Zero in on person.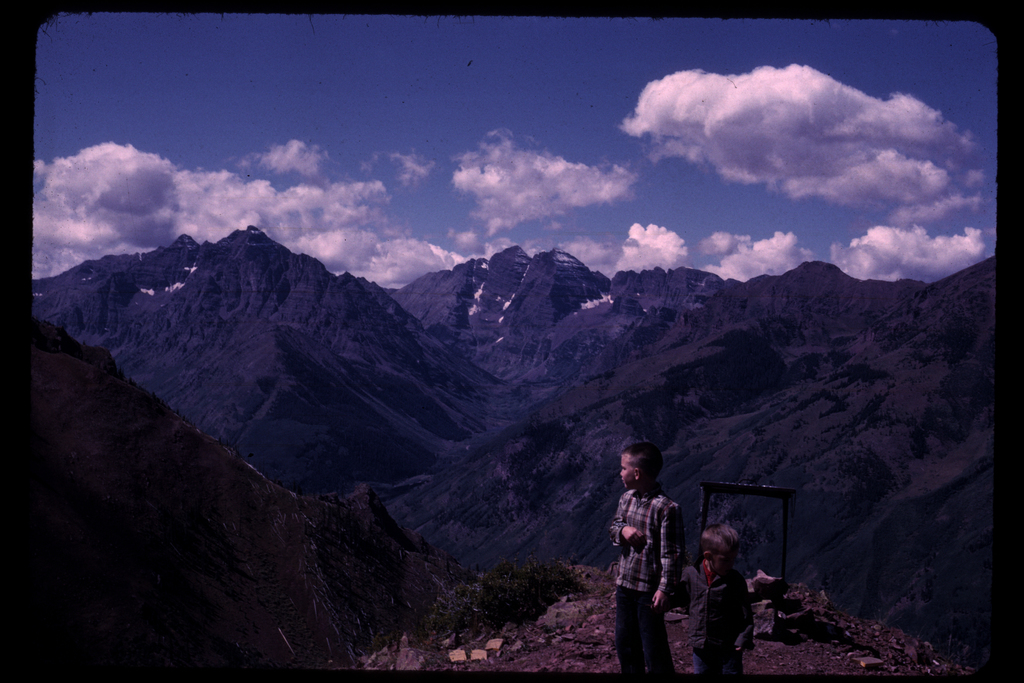
Zeroed in: <box>675,532,760,681</box>.
